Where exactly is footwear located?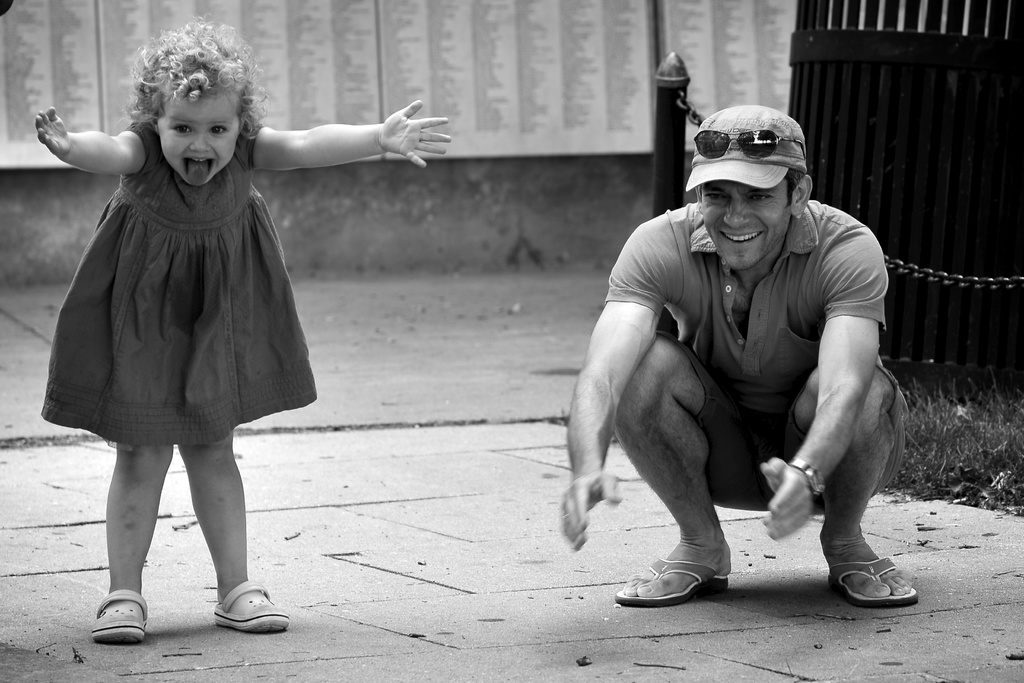
Its bounding box is 826:563:924:609.
